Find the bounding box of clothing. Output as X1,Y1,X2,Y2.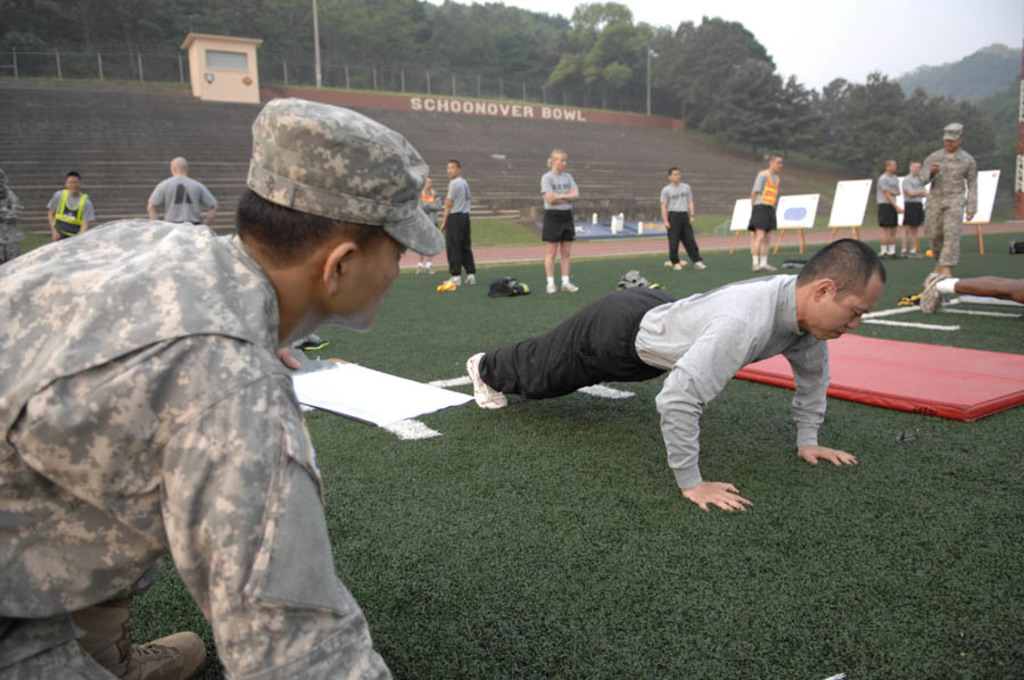
866,177,908,229.
